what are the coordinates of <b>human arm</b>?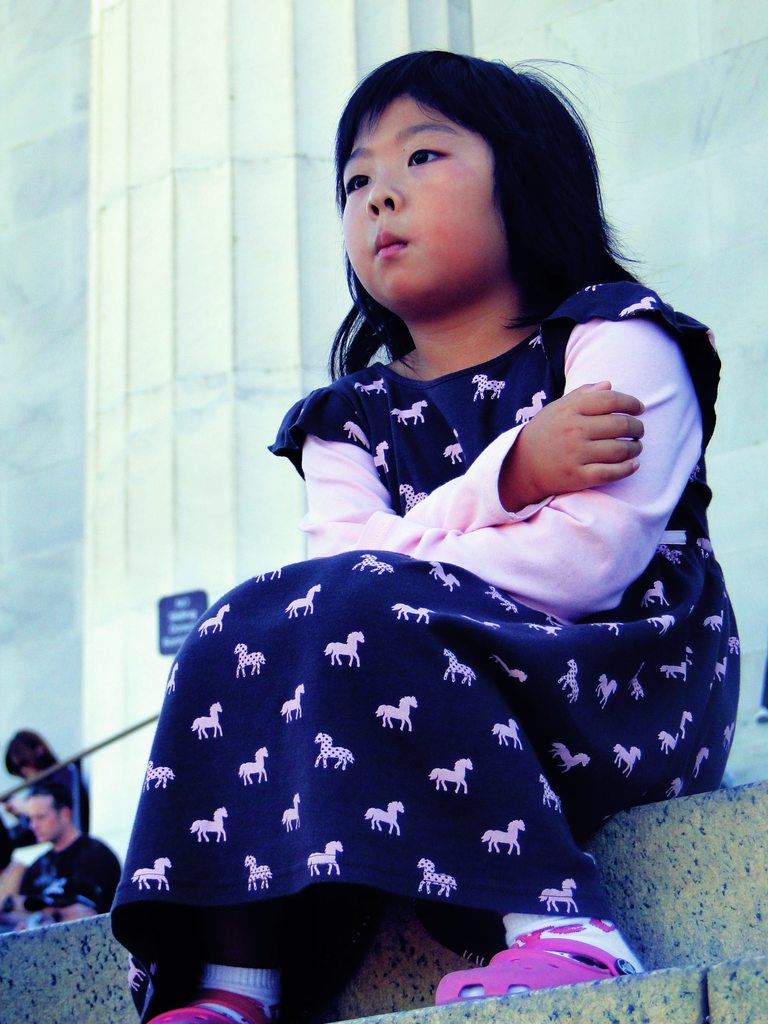
<box>257,379,654,549</box>.
